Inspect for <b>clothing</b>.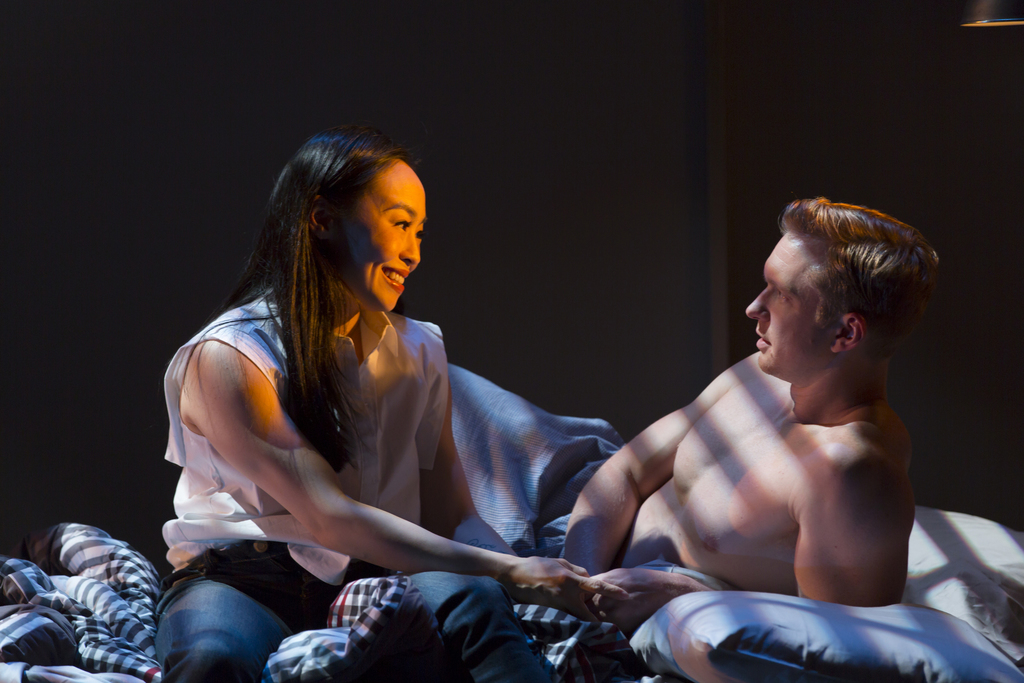
Inspection: 150/206/479/638.
